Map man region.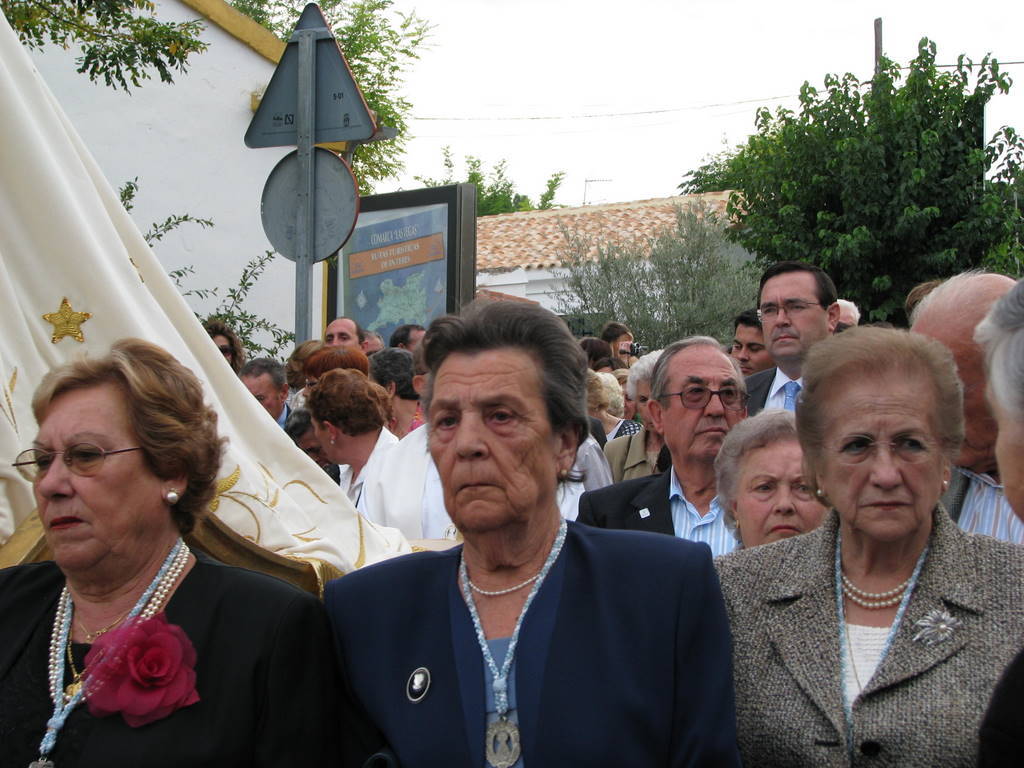
Mapped to select_region(360, 329, 381, 360).
